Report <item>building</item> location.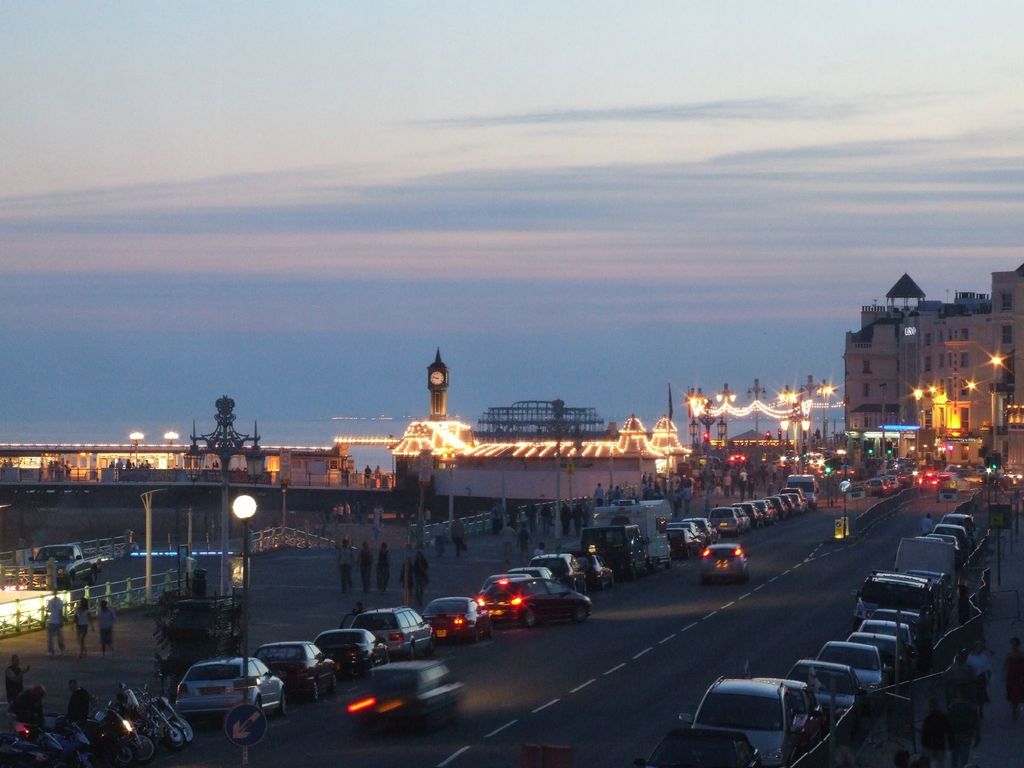
Report: bbox=(845, 264, 1023, 470).
